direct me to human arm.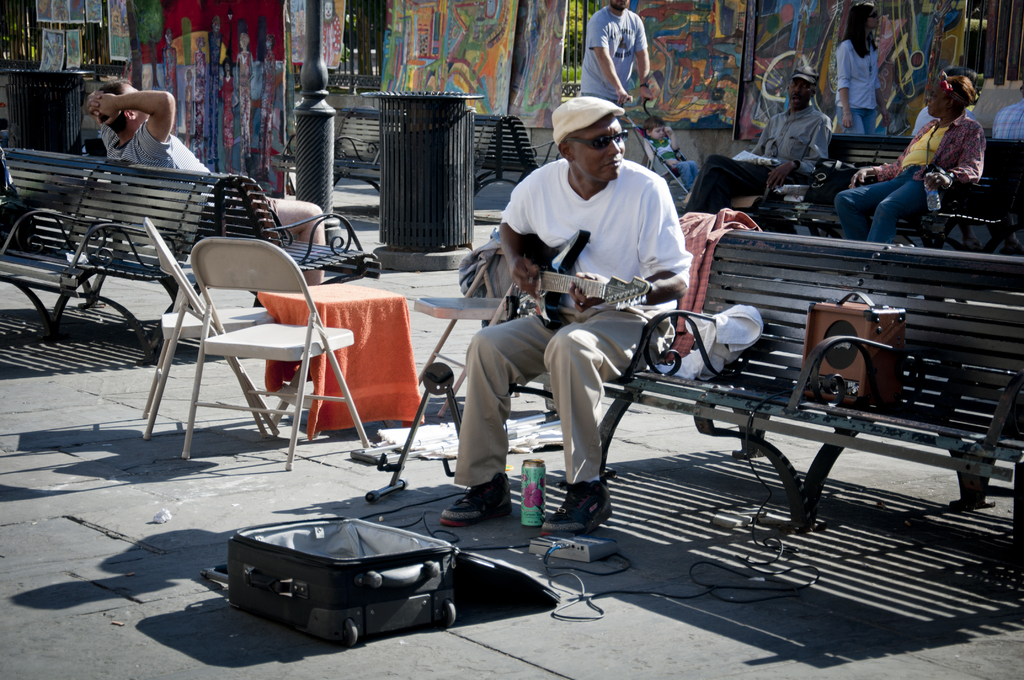
Direction: locate(836, 44, 856, 127).
